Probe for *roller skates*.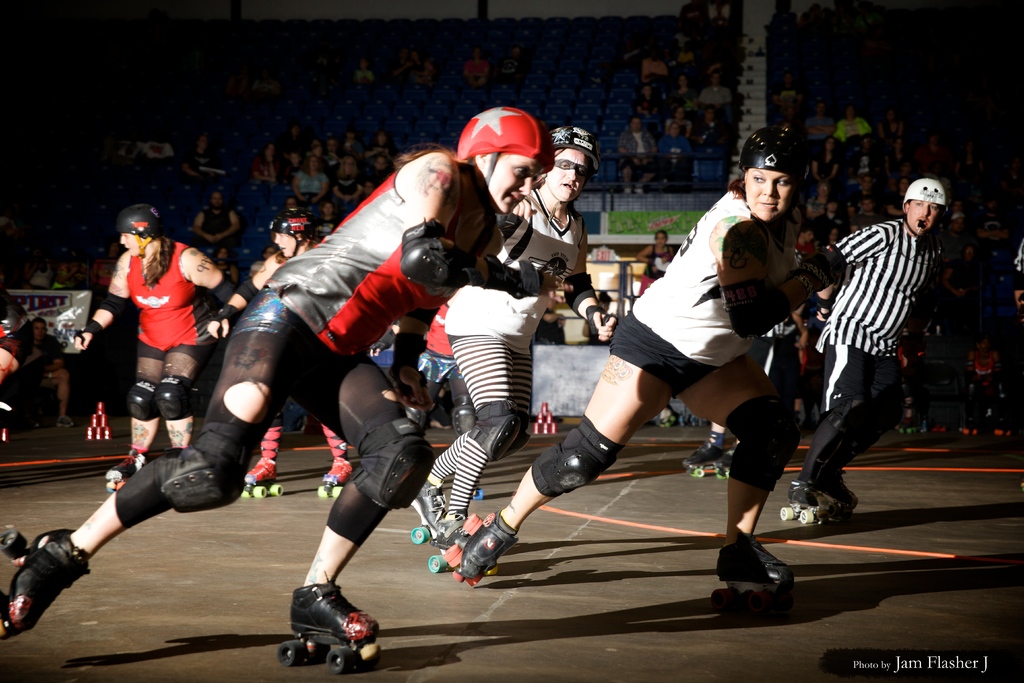
Probe result: x1=778 y1=480 x2=831 y2=523.
